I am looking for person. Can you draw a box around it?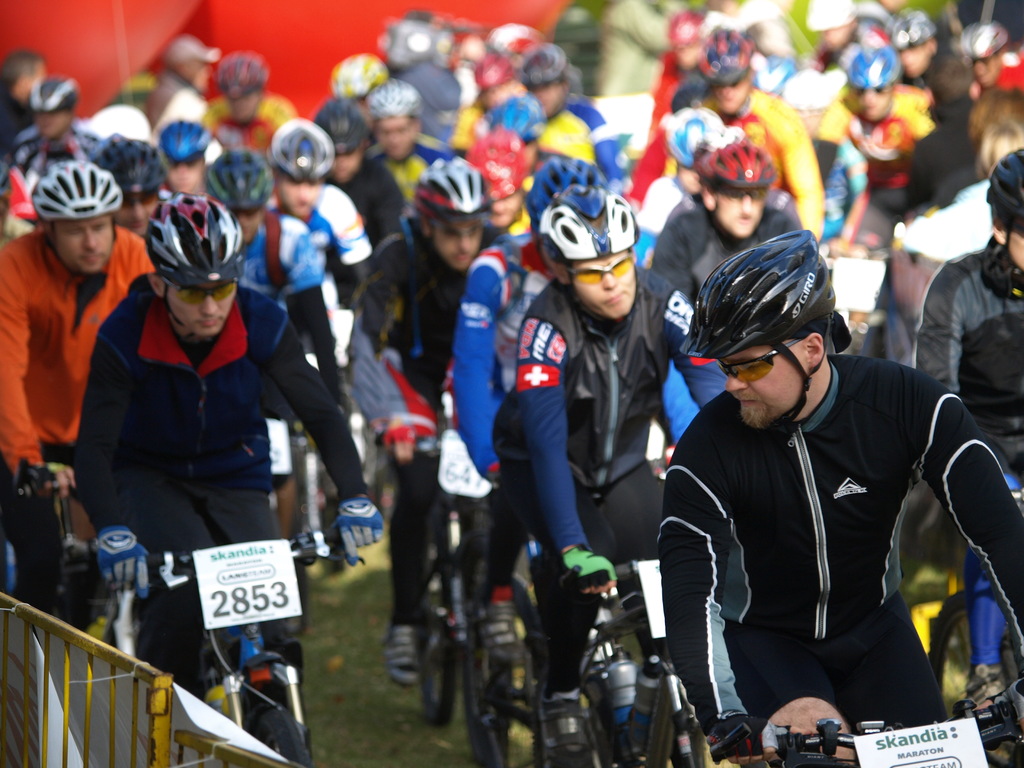
Sure, the bounding box is [69, 200, 362, 740].
